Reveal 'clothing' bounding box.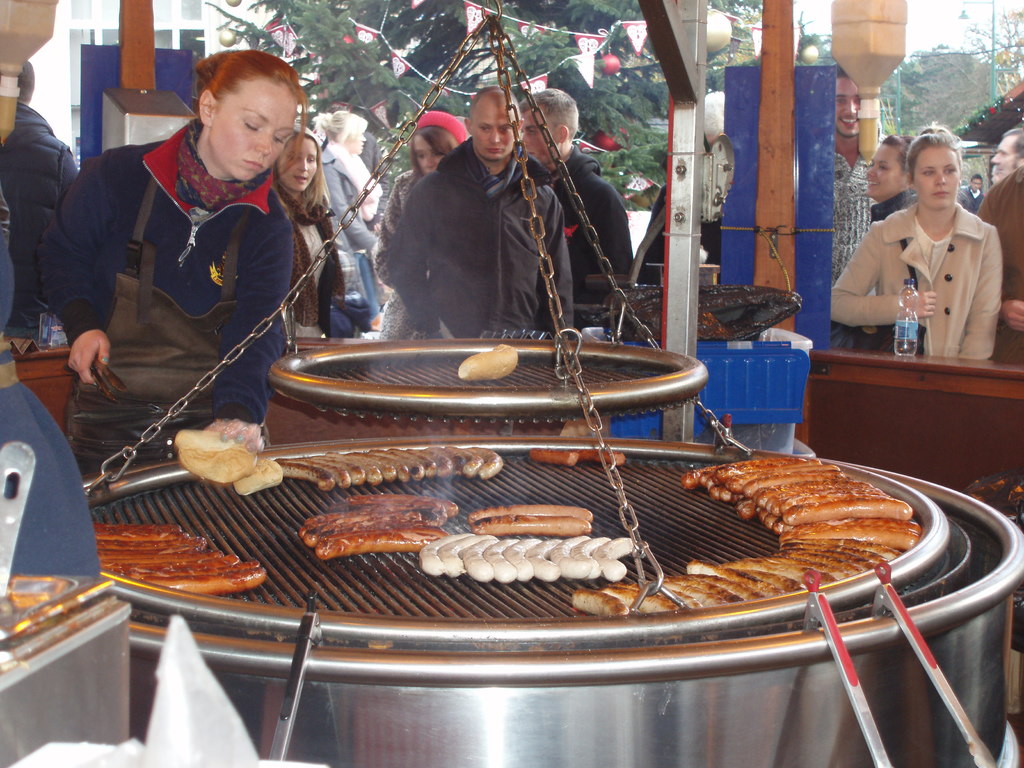
Revealed: rect(819, 199, 1006, 368).
